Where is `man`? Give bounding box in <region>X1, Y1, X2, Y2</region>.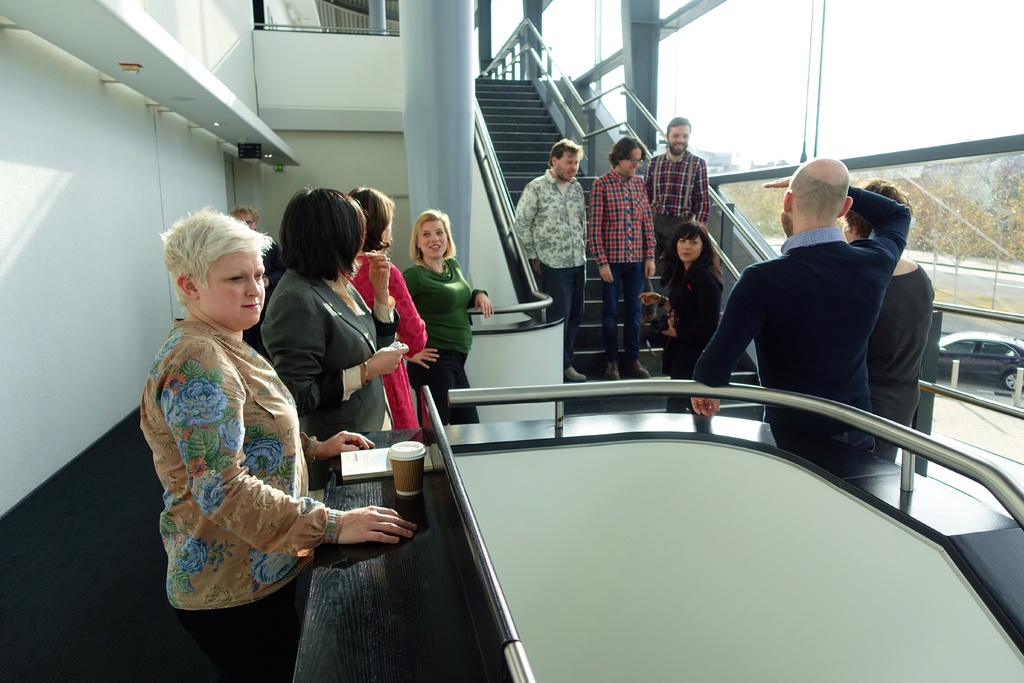
<region>587, 136, 658, 379</region>.
